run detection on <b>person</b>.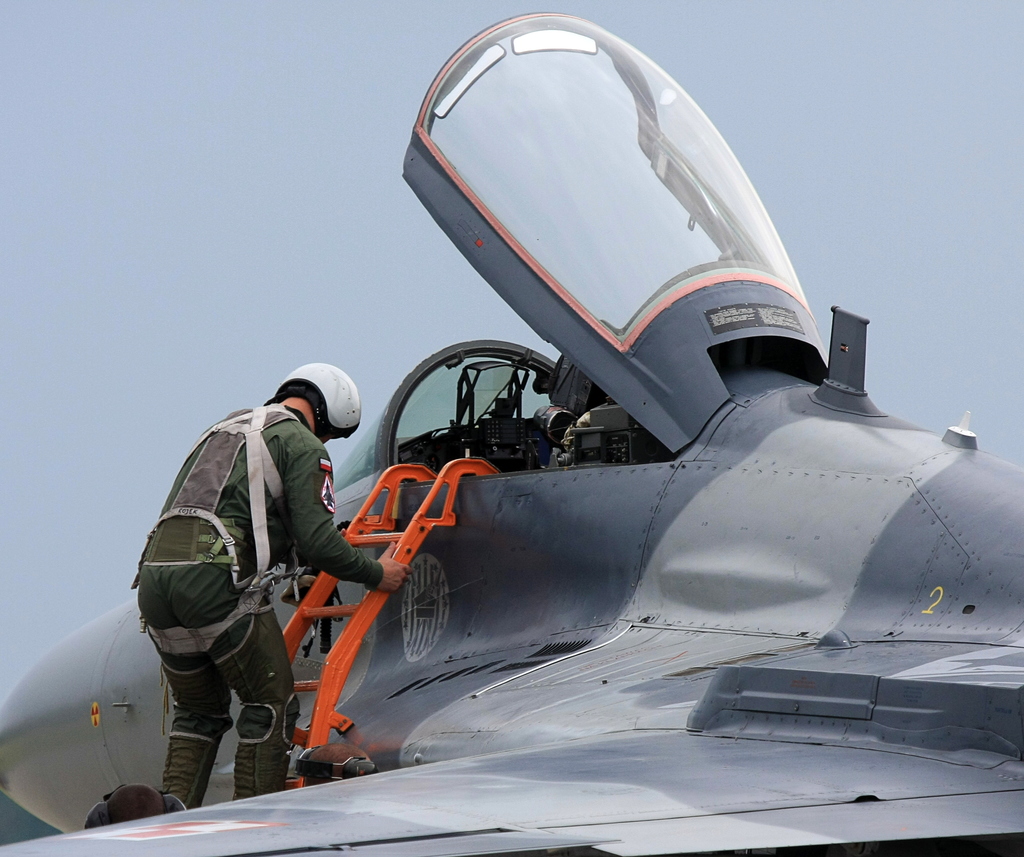
Result: select_region(131, 363, 412, 814).
